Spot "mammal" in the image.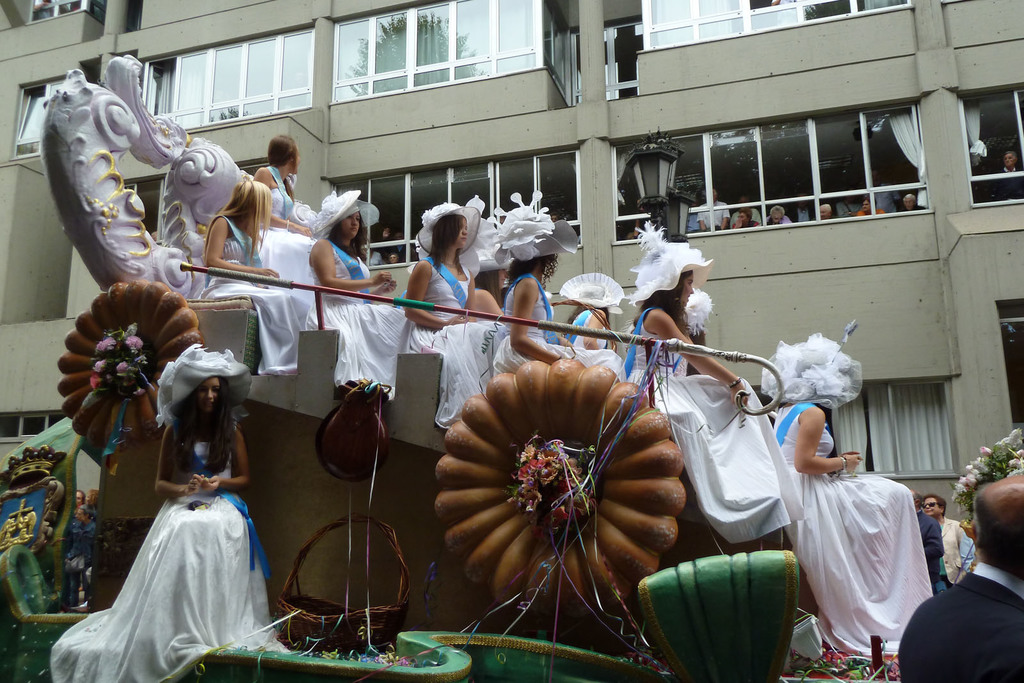
"mammal" found at [left=932, top=491, right=966, bottom=587].
